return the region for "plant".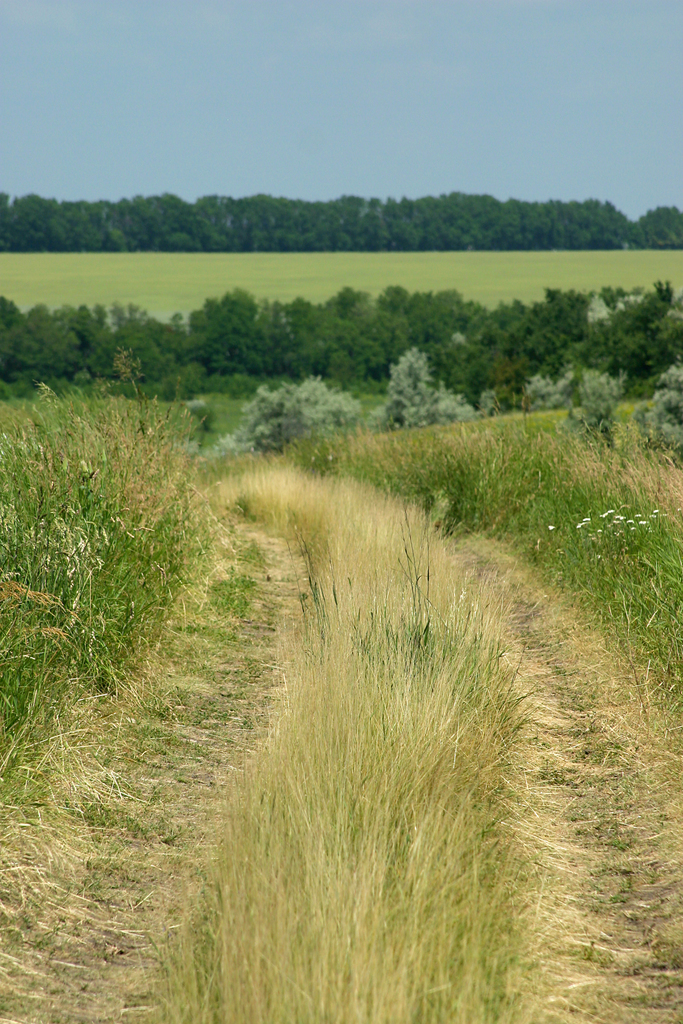
region(226, 428, 682, 1023).
